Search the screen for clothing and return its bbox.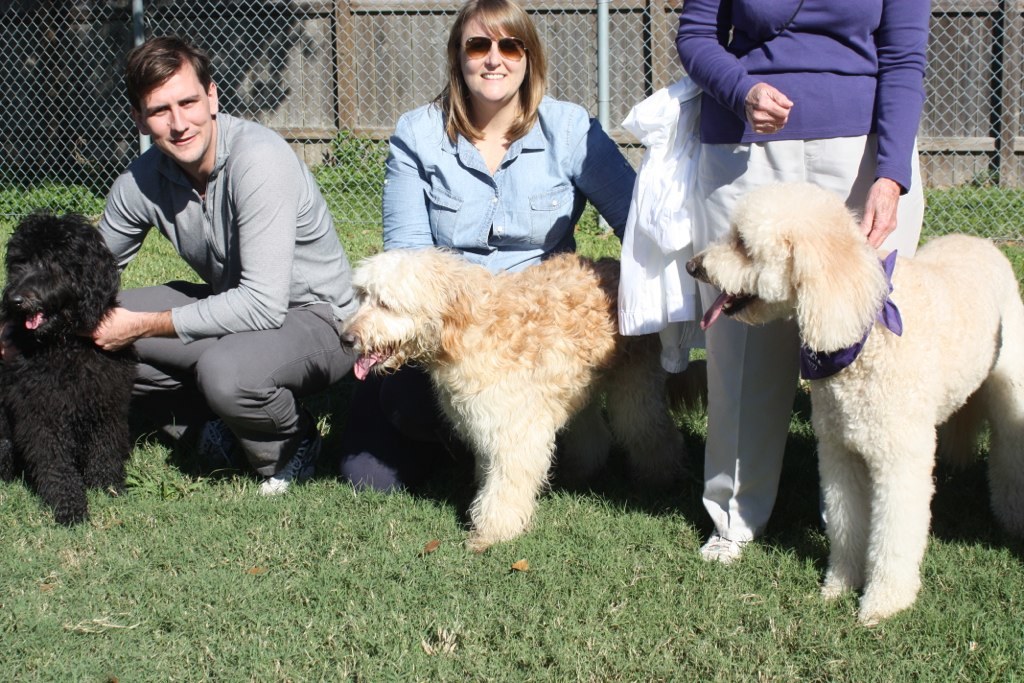
Found: bbox=(675, 0, 925, 549).
